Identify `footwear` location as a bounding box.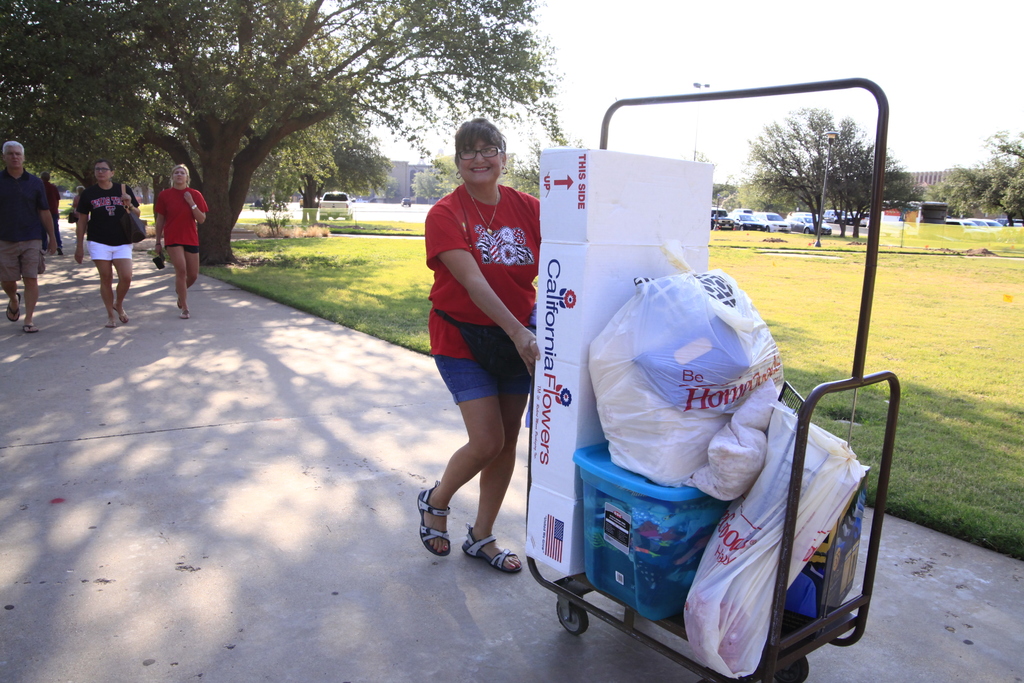
[465,520,522,572].
